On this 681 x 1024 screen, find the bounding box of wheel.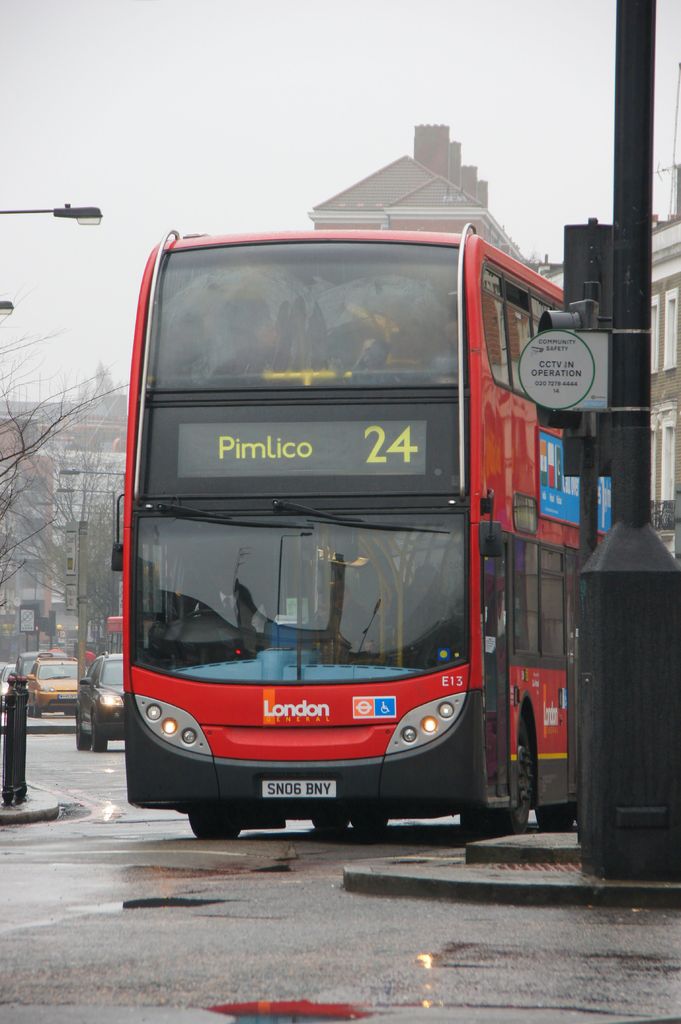
Bounding box: rect(310, 820, 350, 829).
